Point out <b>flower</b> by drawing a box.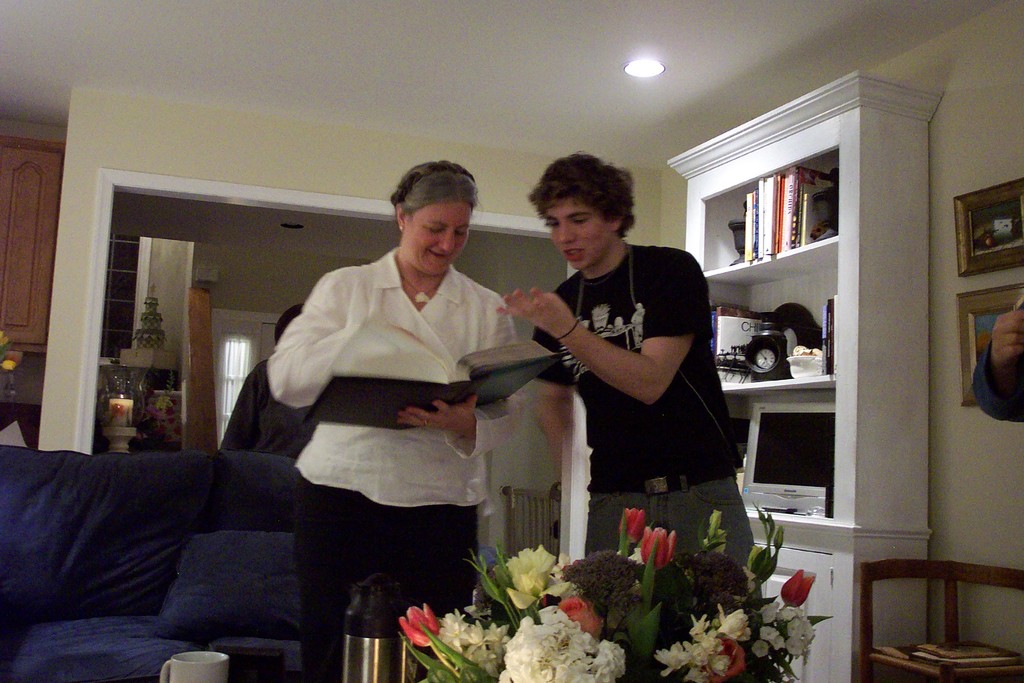
616,520,696,588.
